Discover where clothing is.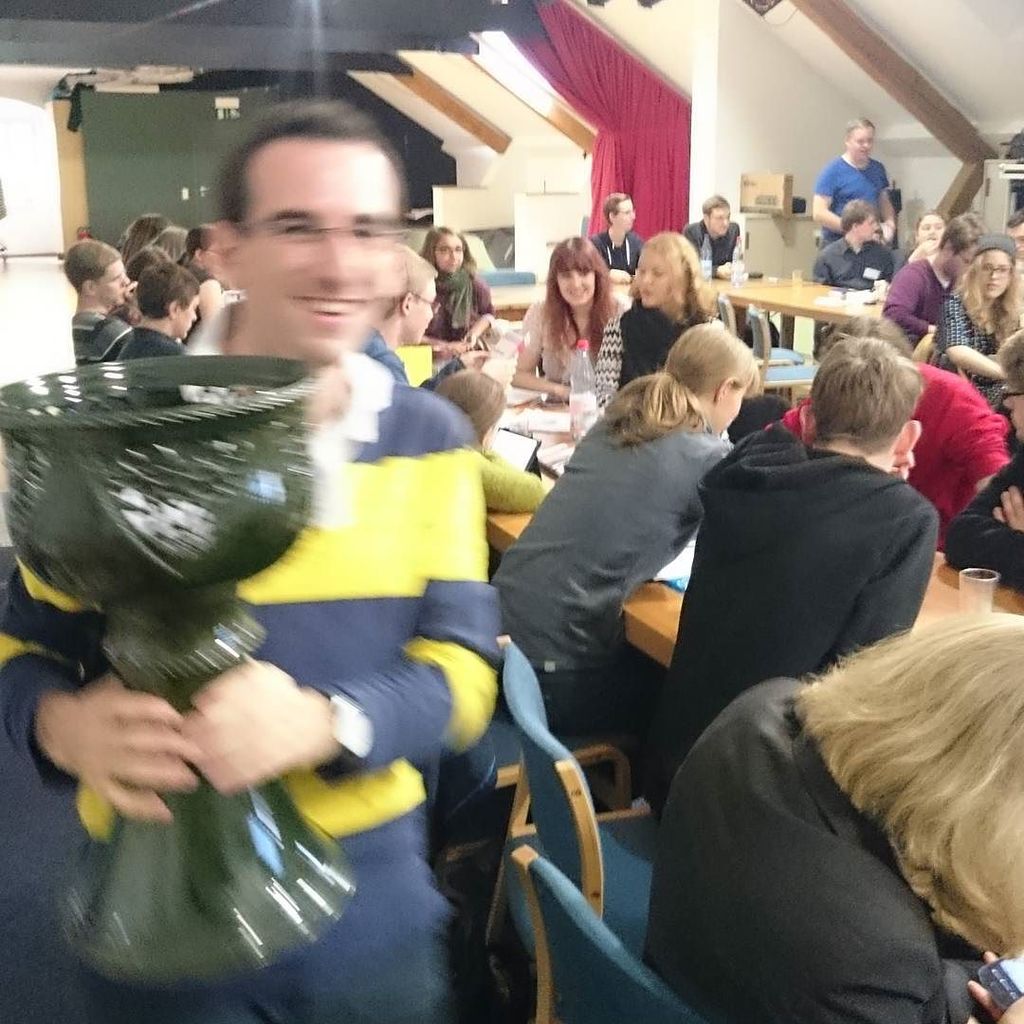
Discovered at x1=940, y1=298, x2=1002, y2=360.
